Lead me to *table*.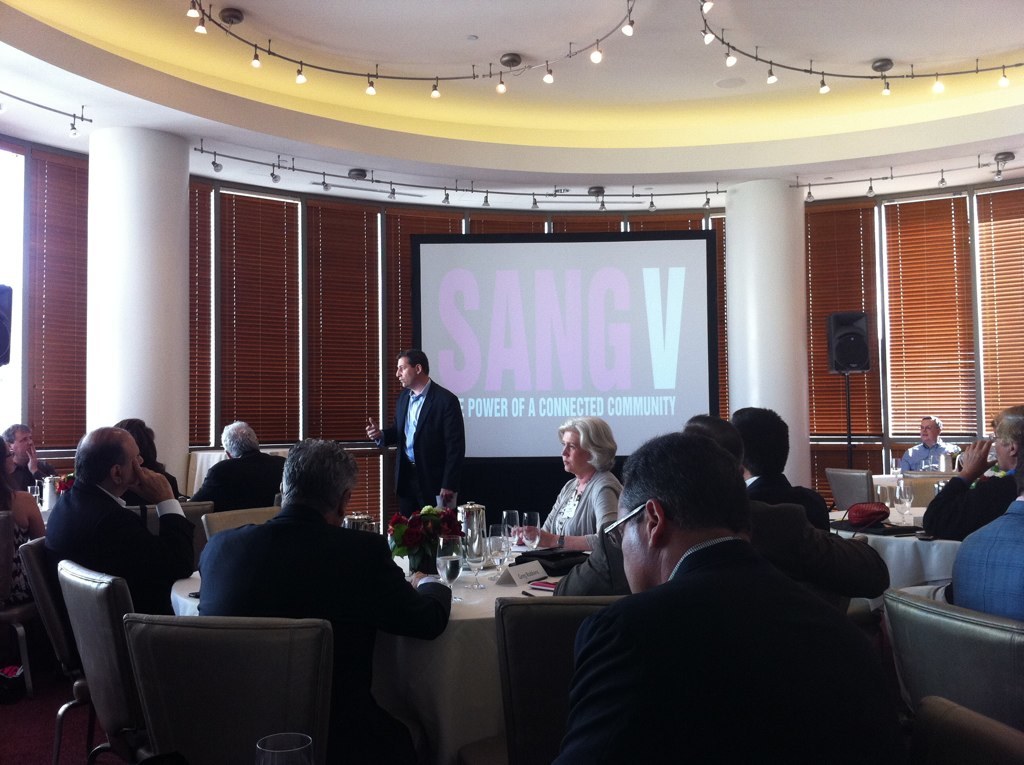
Lead to box=[826, 503, 956, 597].
